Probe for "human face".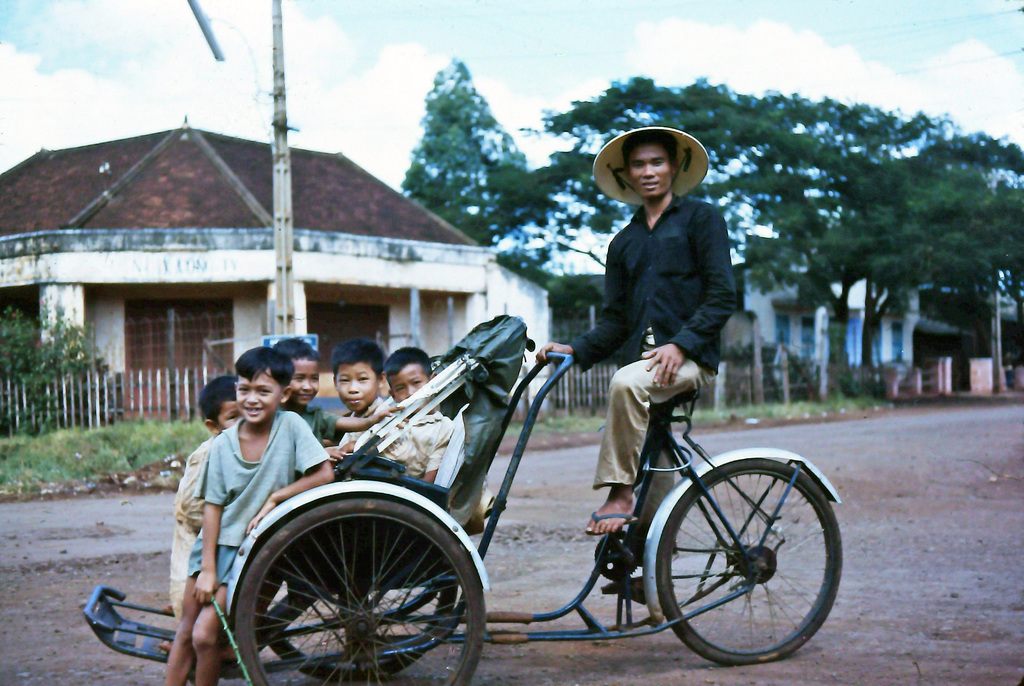
Probe result: x1=390 y1=369 x2=427 y2=394.
